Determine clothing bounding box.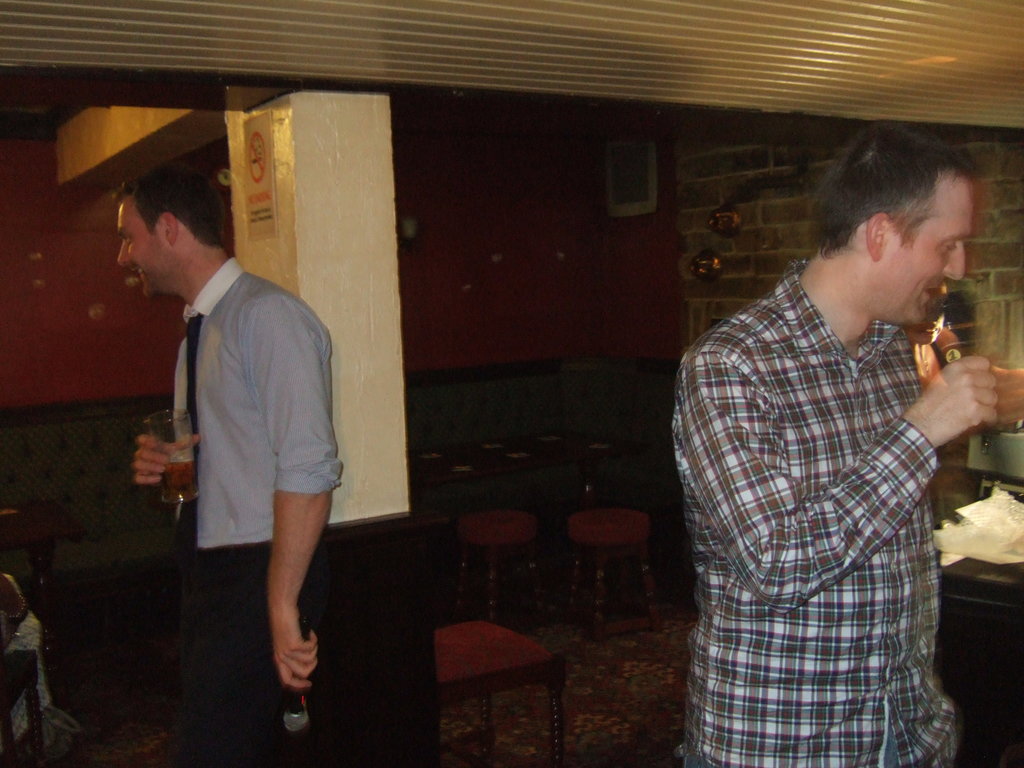
Determined: <box>177,550,314,767</box>.
